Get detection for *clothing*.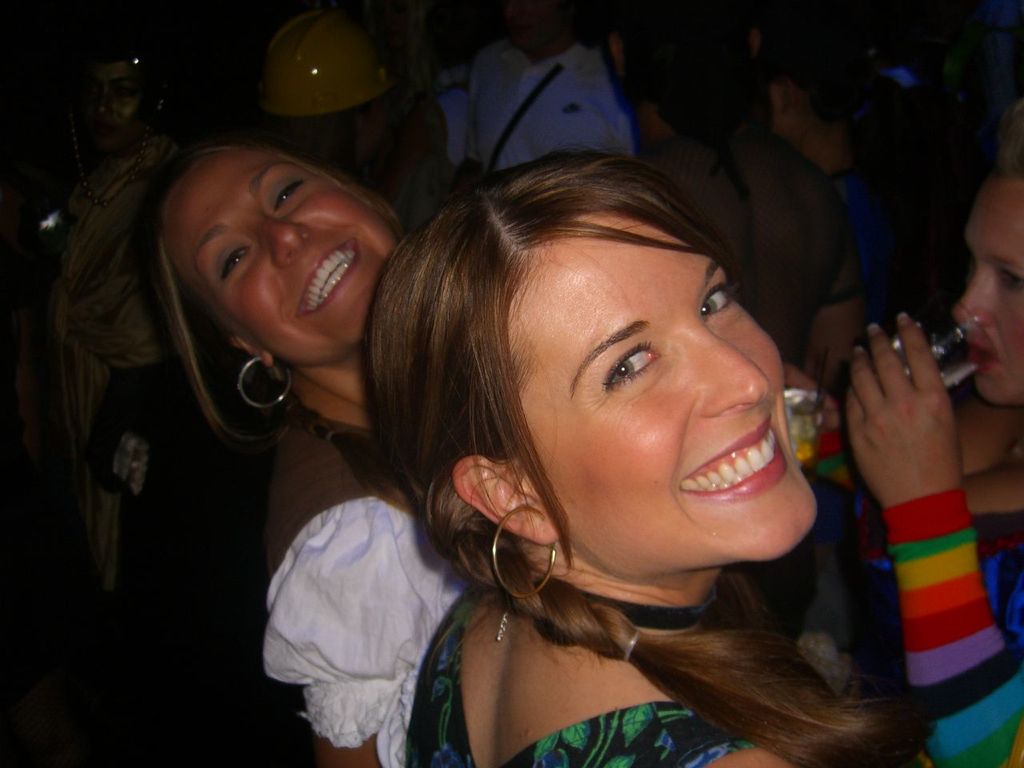
Detection: bbox=[811, 506, 1023, 767].
